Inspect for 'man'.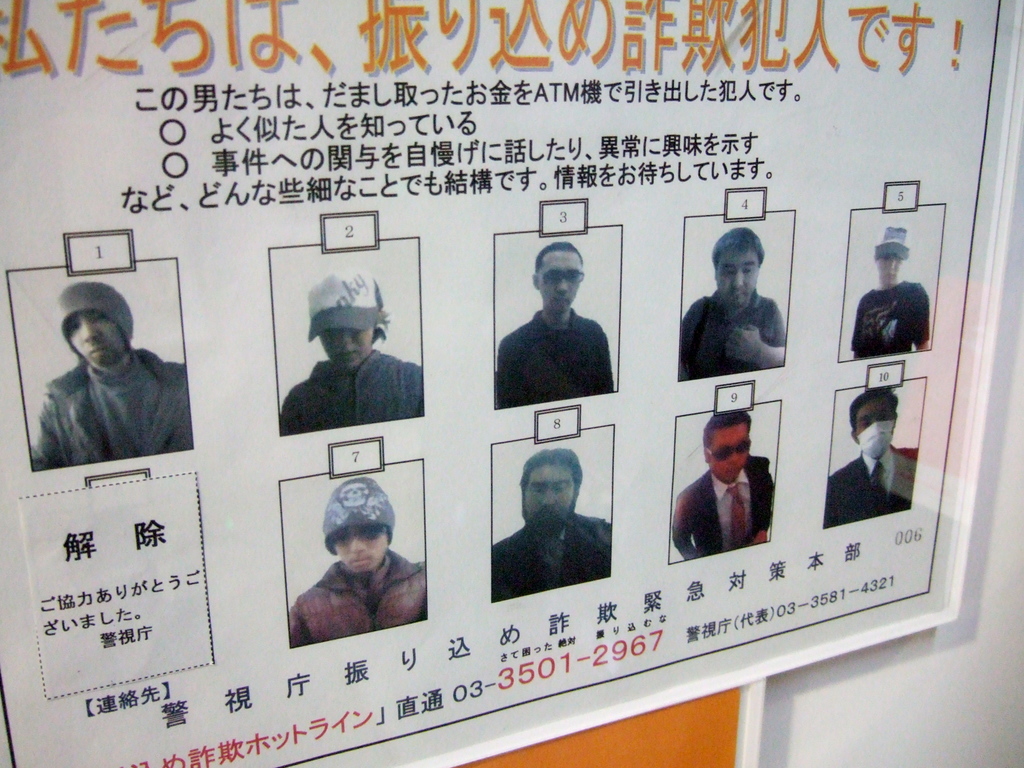
Inspection: [495, 241, 614, 406].
